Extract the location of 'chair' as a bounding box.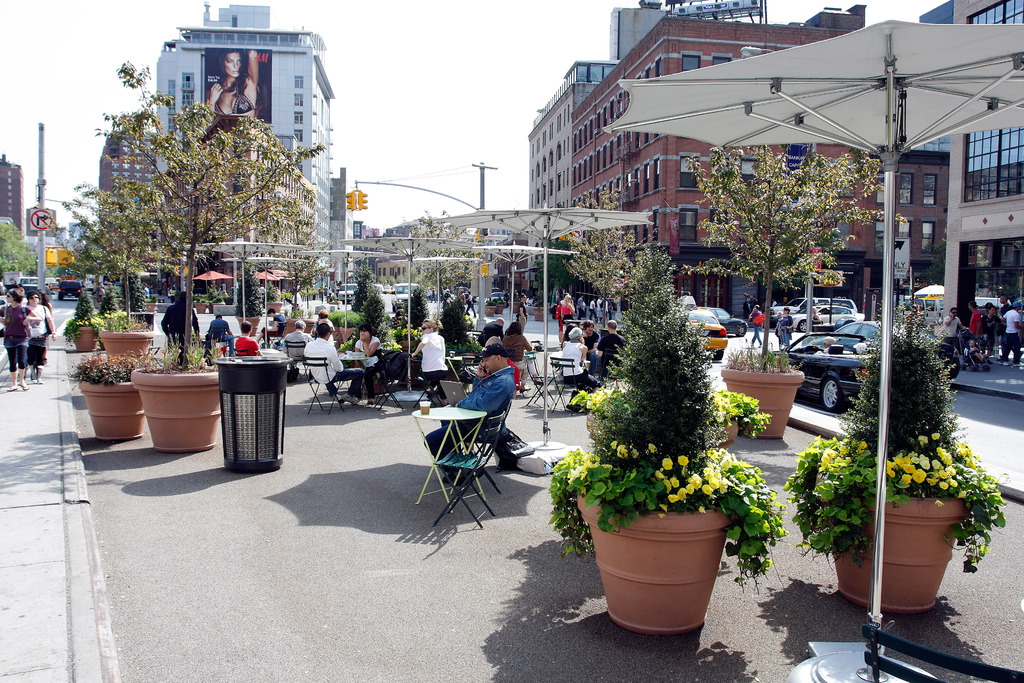
(302,355,347,416).
